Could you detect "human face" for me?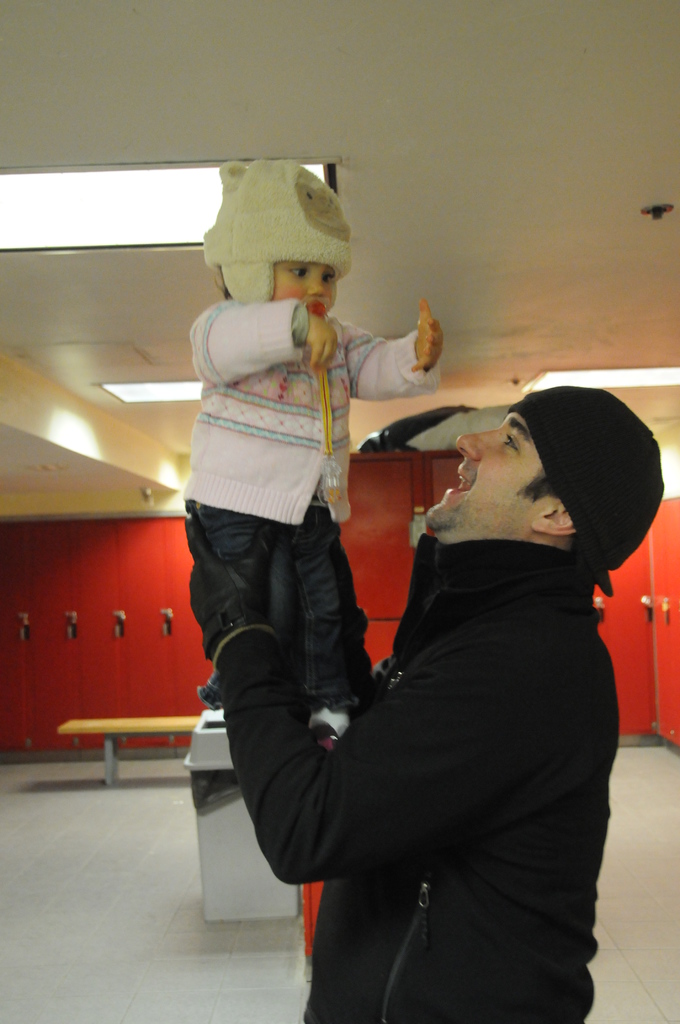
Detection result: 269 265 336 323.
